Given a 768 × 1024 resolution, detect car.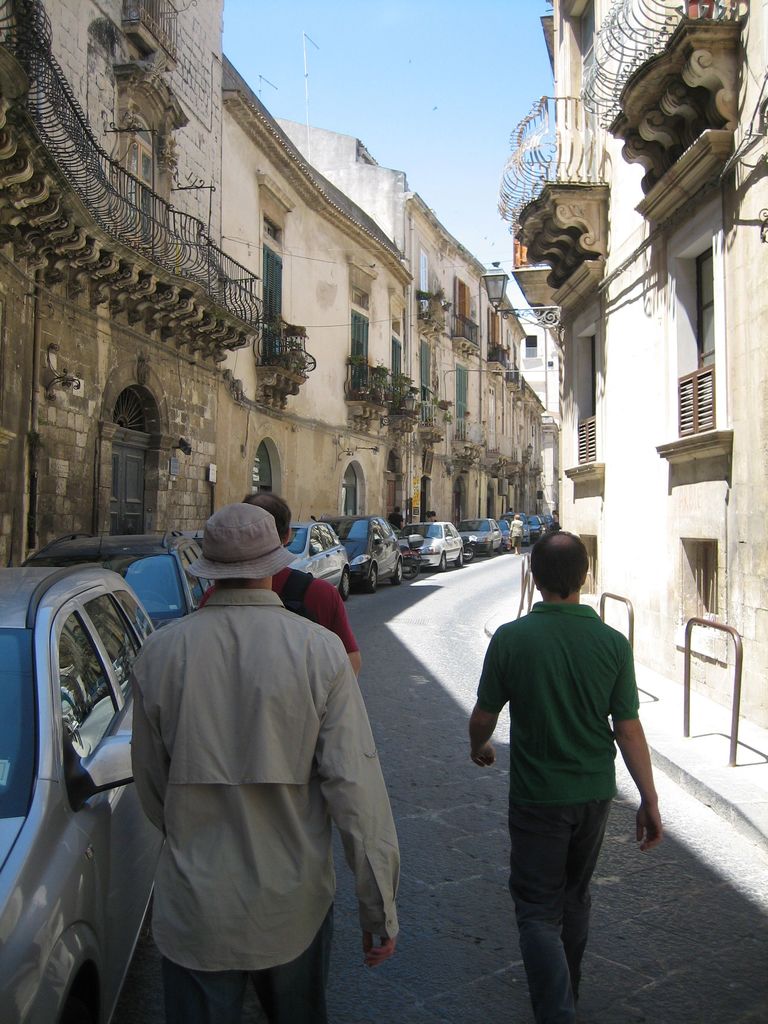
21:526:212:641.
